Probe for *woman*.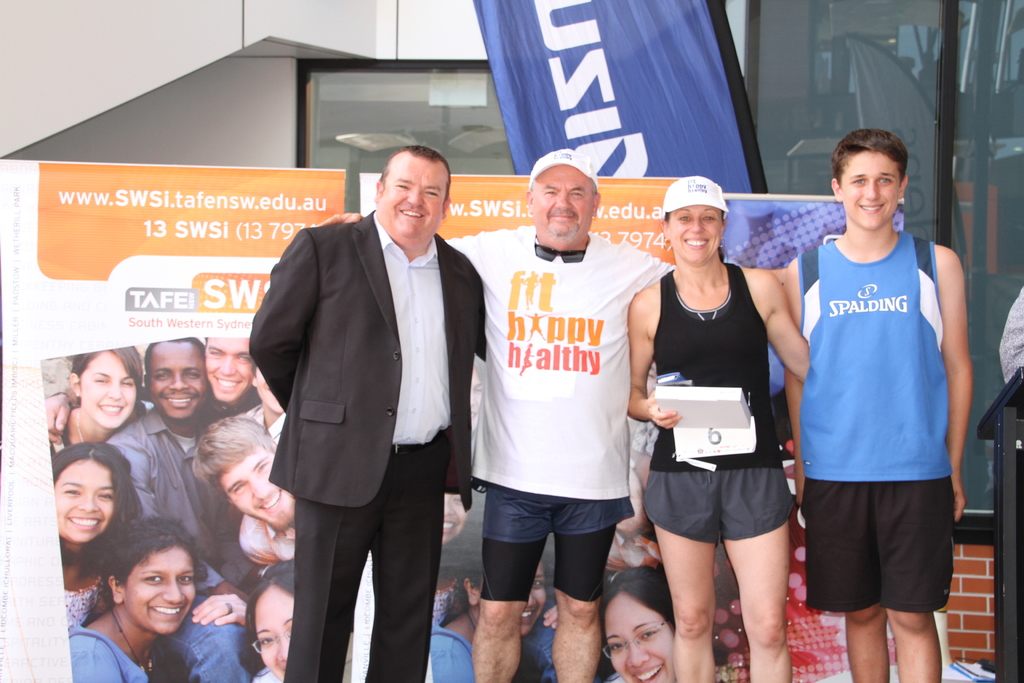
Probe result: [left=244, top=553, right=430, bottom=682].
